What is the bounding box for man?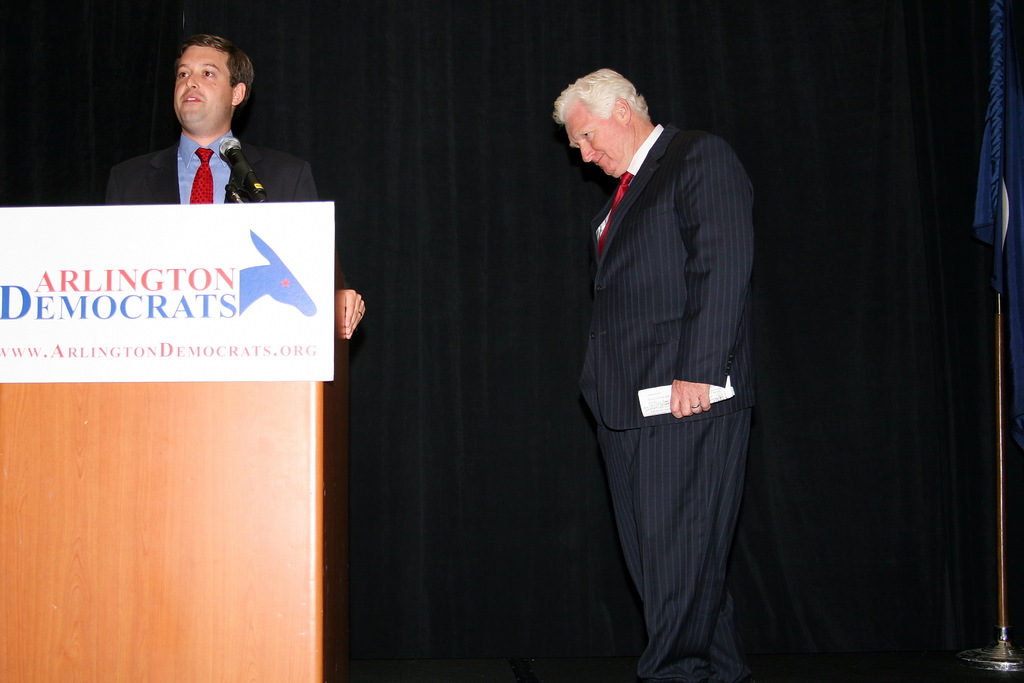
BBox(545, 63, 759, 682).
